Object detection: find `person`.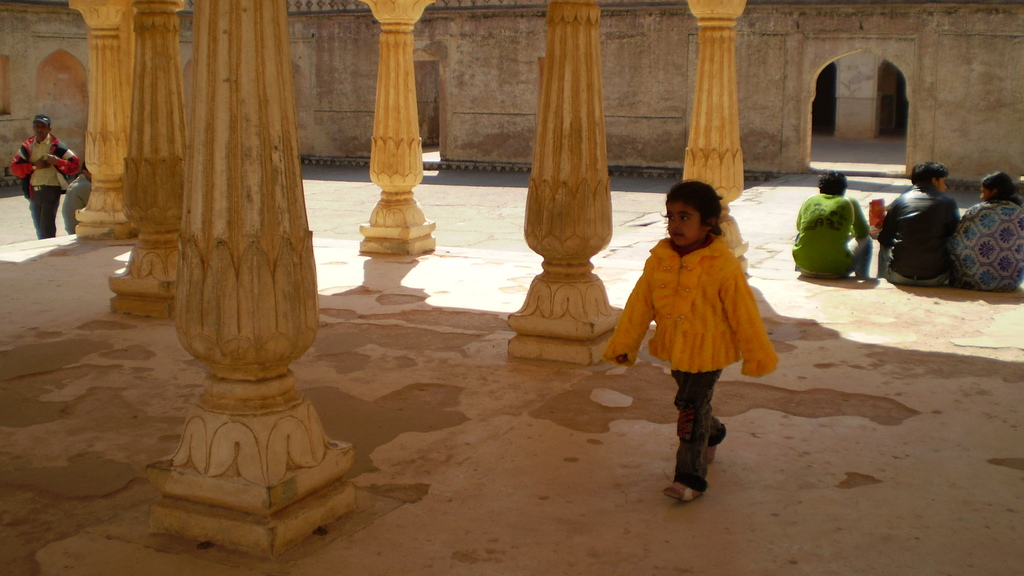
(x1=872, y1=159, x2=964, y2=289).
